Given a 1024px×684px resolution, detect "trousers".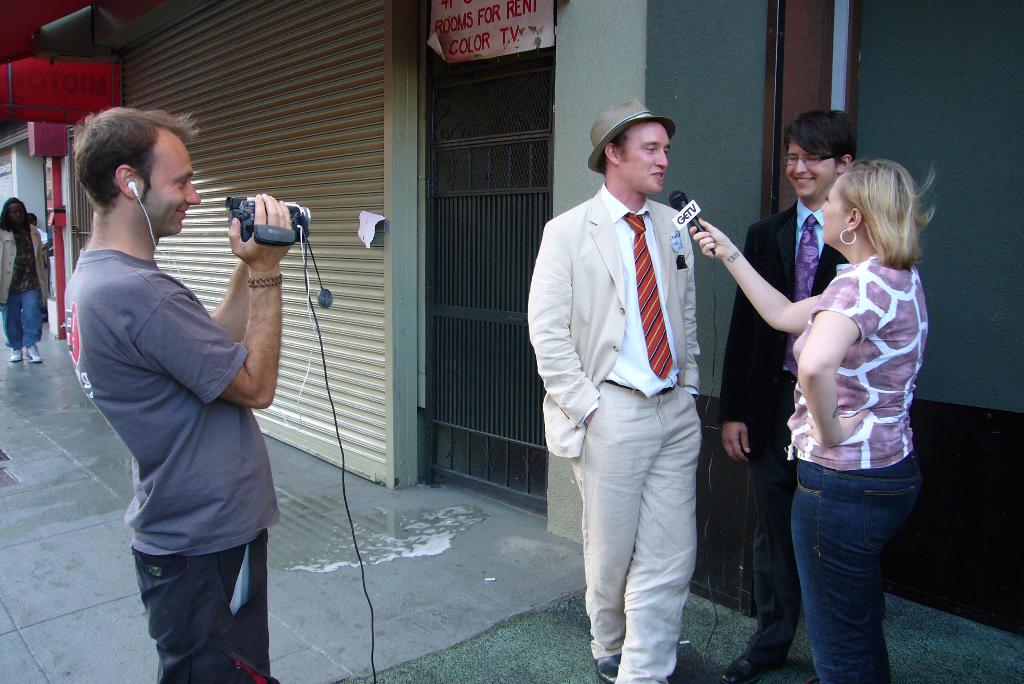
Rect(129, 532, 270, 679).
